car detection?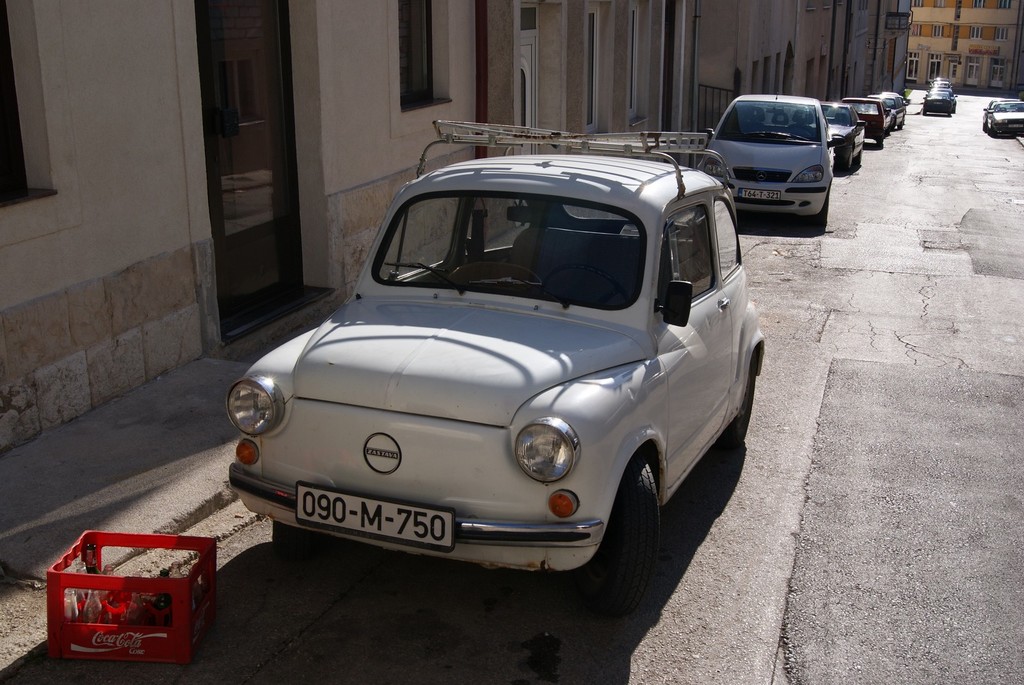
925/91/957/116
